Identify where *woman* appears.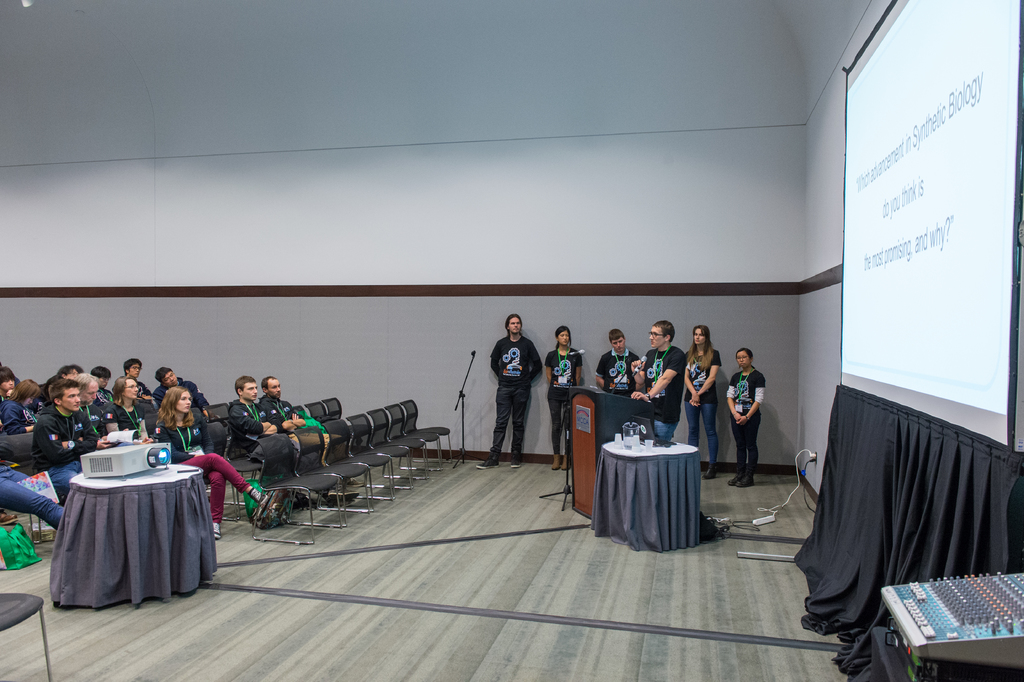
Appears at <box>721,357,782,490</box>.
